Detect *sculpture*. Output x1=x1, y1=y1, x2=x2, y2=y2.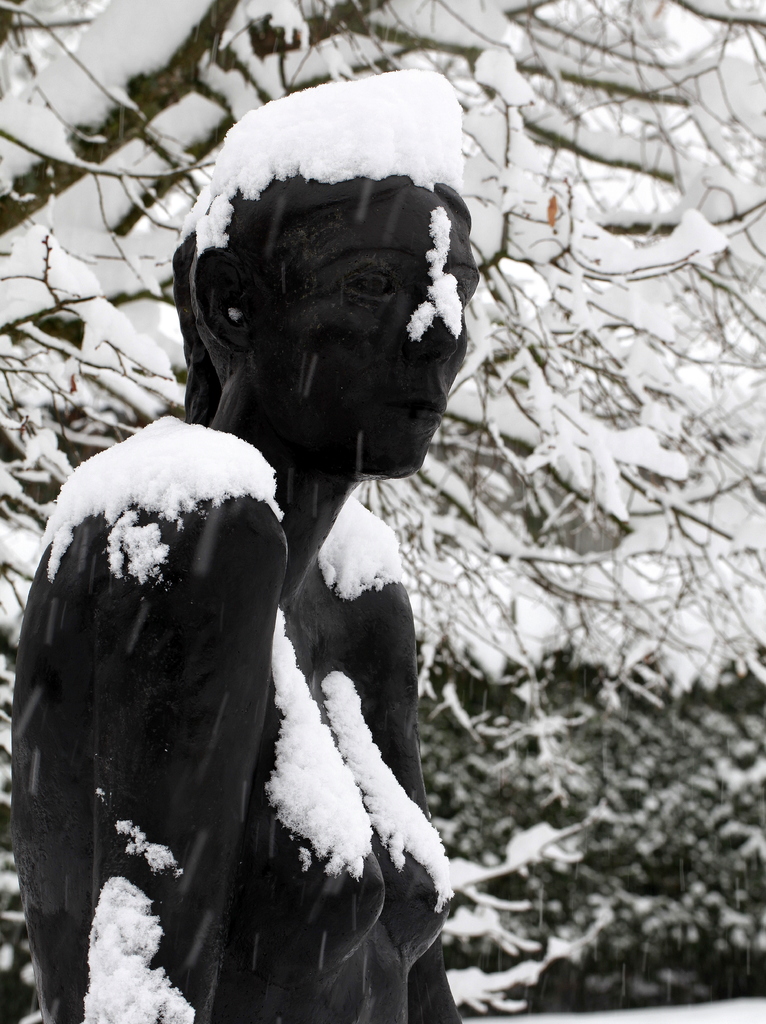
x1=45, y1=109, x2=485, y2=946.
